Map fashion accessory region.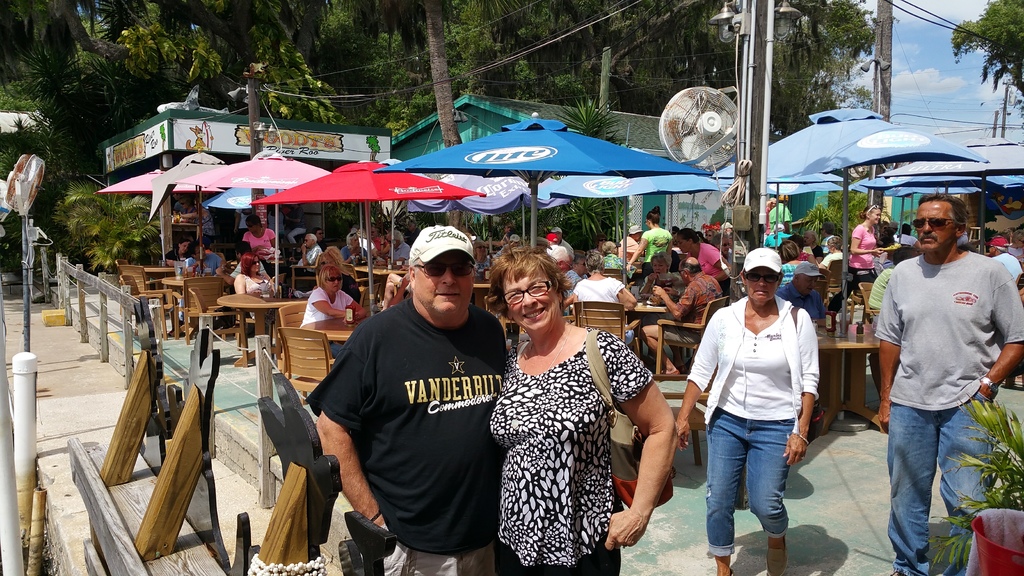
Mapped to (left=499, top=271, right=552, bottom=309).
